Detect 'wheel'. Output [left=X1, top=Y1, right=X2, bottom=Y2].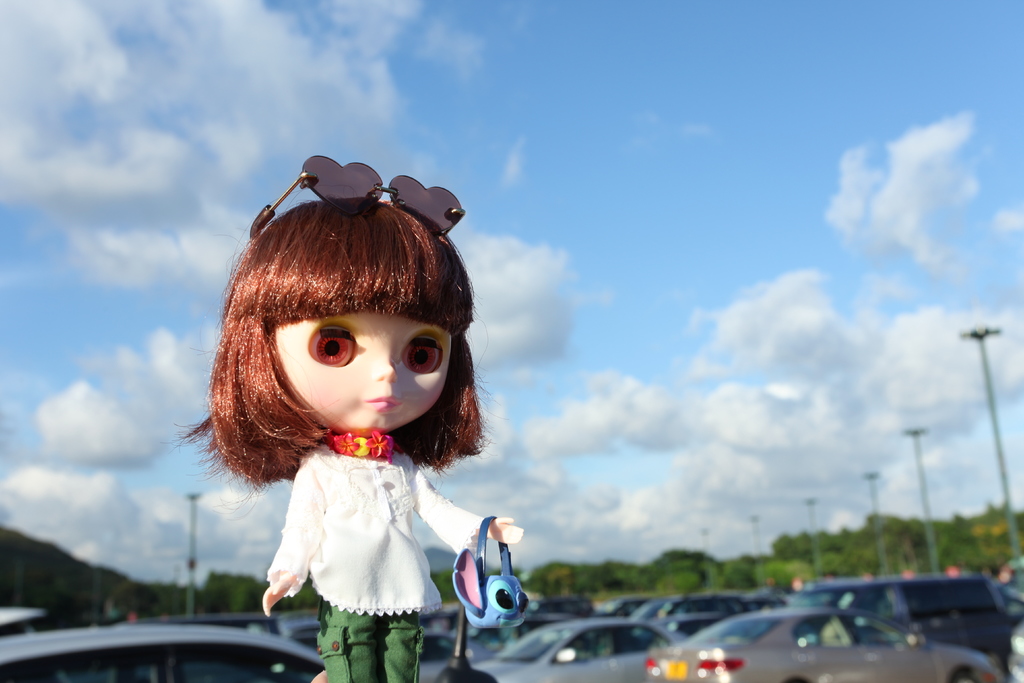
[left=951, top=664, right=973, bottom=682].
